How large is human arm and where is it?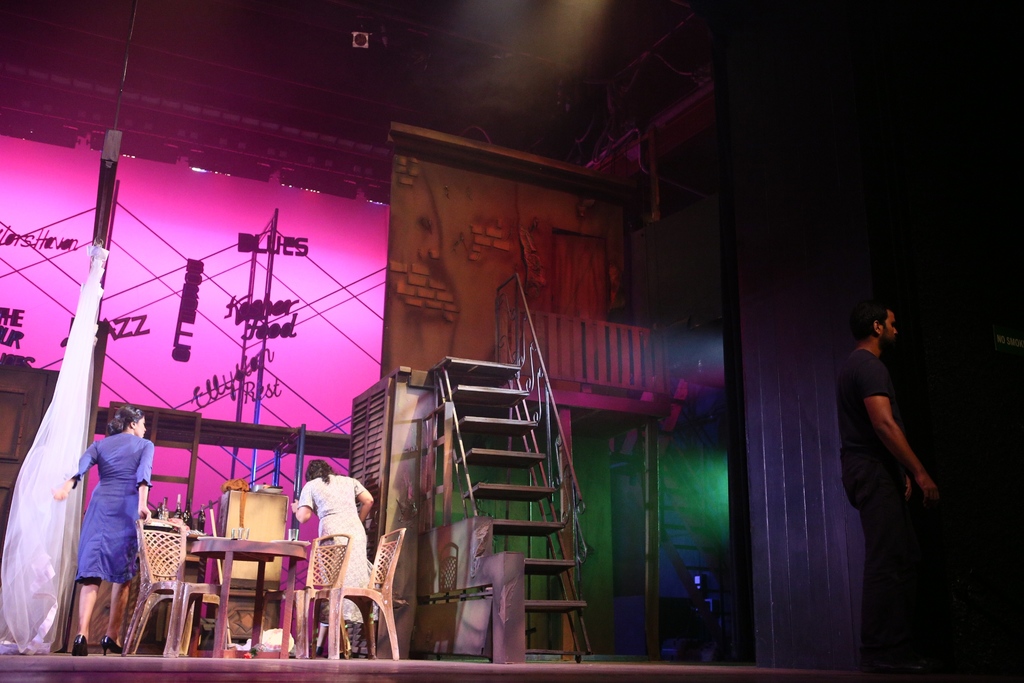
Bounding box: x1=877, y1=380, x2=938, y2=520.
